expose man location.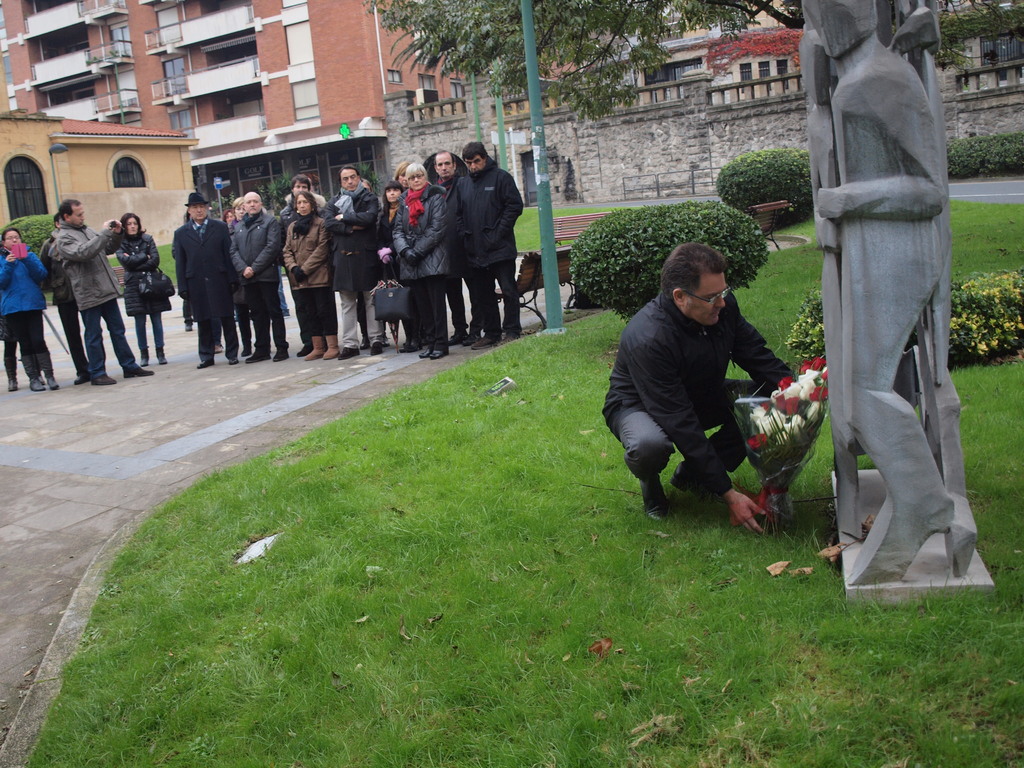
Exposed at [227, 189, 291, 364].
